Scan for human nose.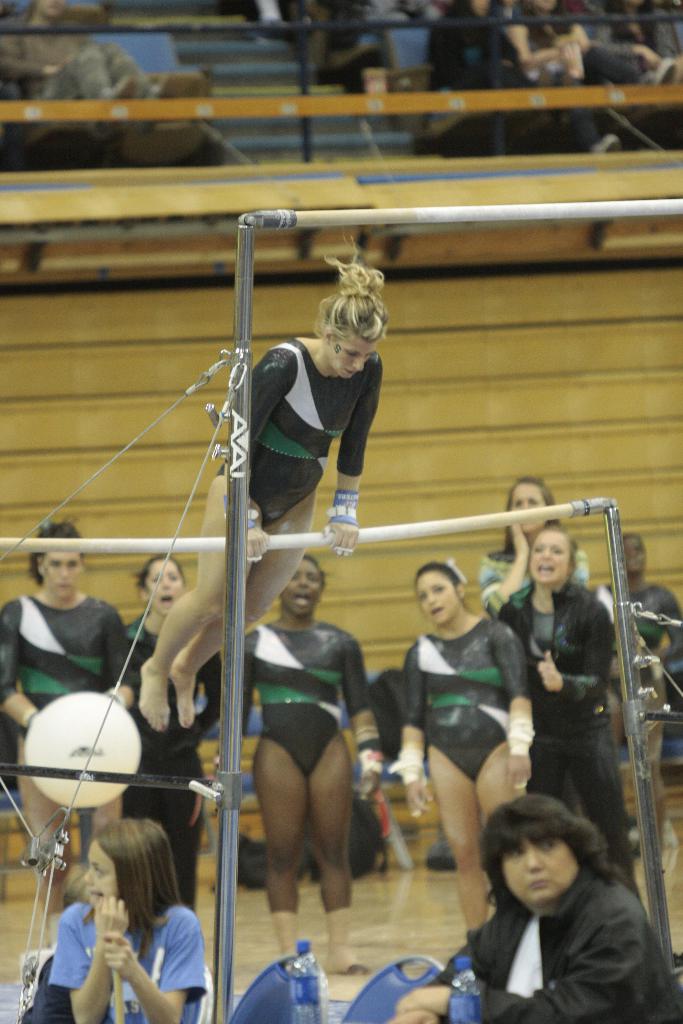
Scan result: (425,591,436,607).
